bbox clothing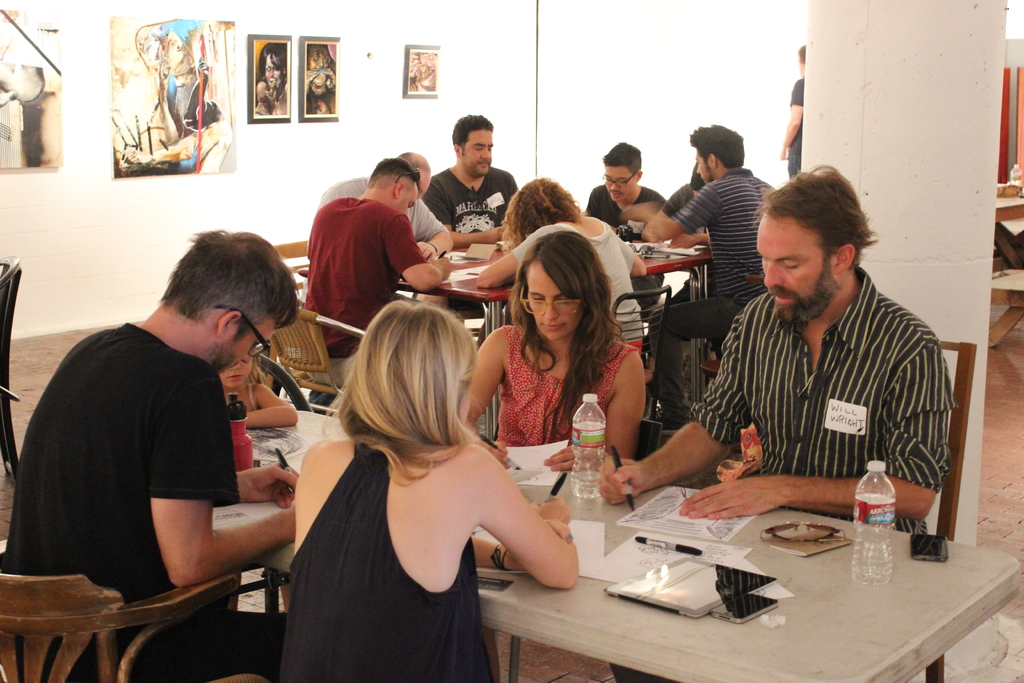
region(248, 383, 259, 414)
